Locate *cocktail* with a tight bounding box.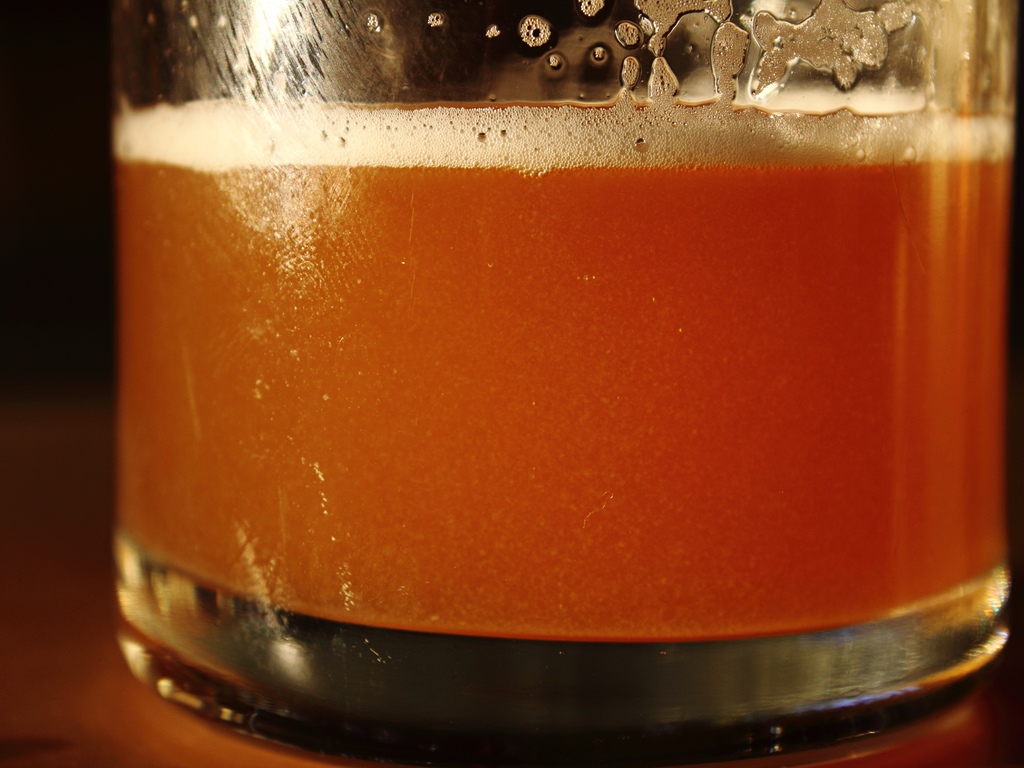
(120,0,1021,767).
